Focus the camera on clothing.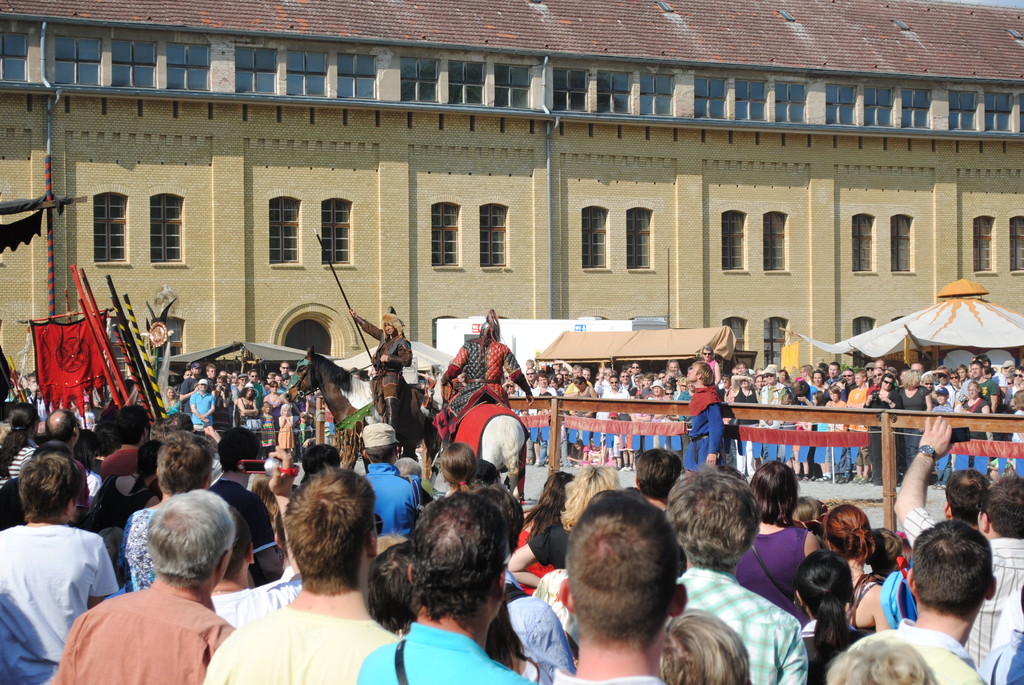
Focus region: <region>54, 563, 243, 682</region>.
